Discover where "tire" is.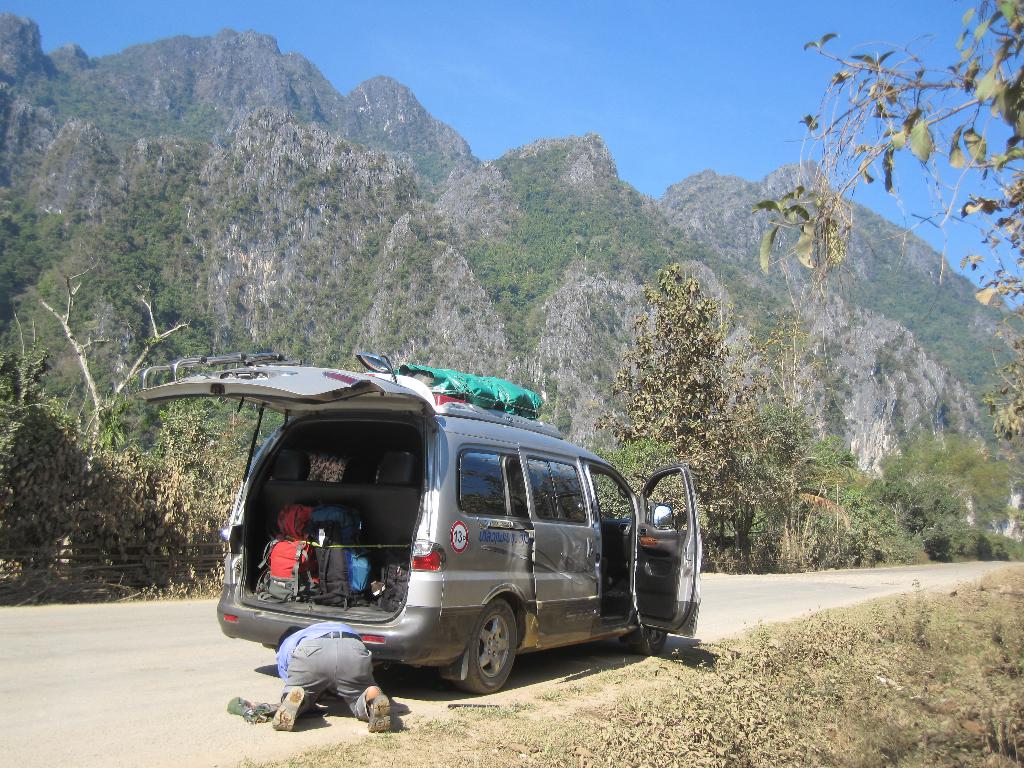
Discovered at (left=449, top=604, right=516, bottom=694).
